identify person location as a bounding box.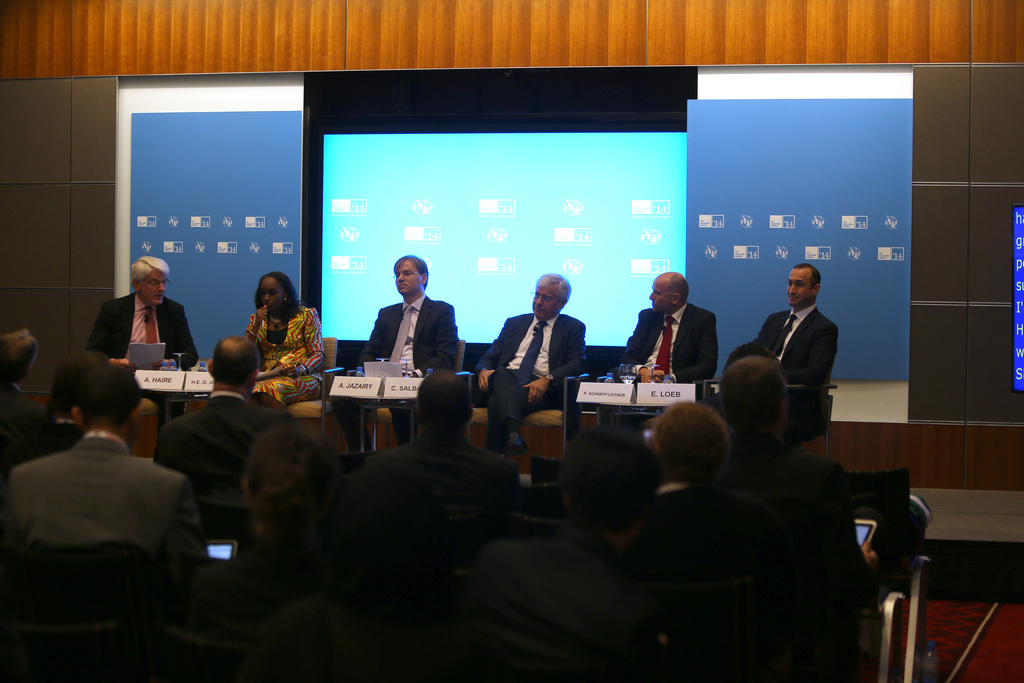
<box>475,281,586,445</box>.
